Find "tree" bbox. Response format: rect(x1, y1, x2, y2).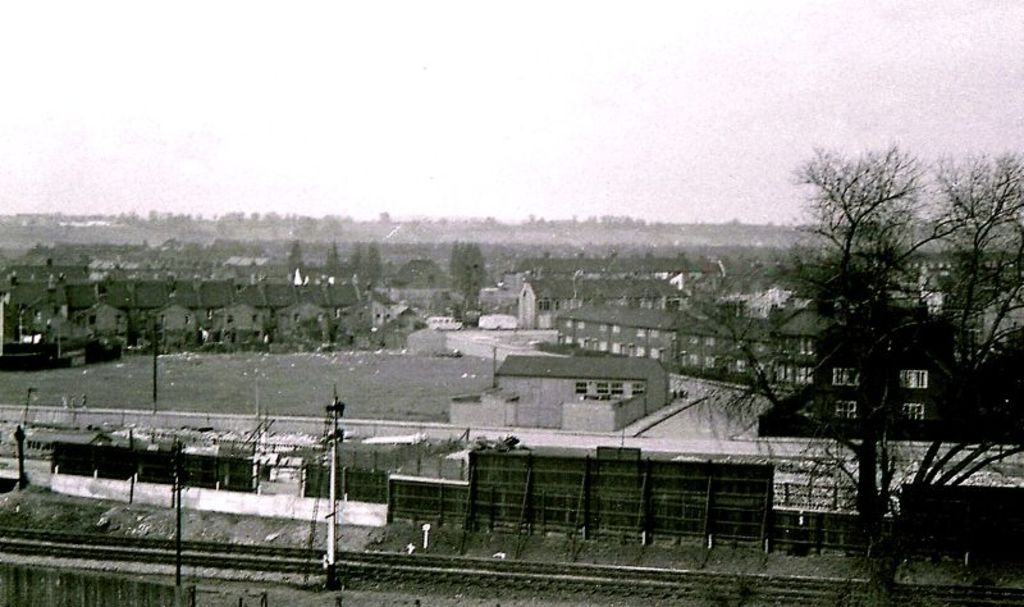
rect(791, 115, 957, 452).
